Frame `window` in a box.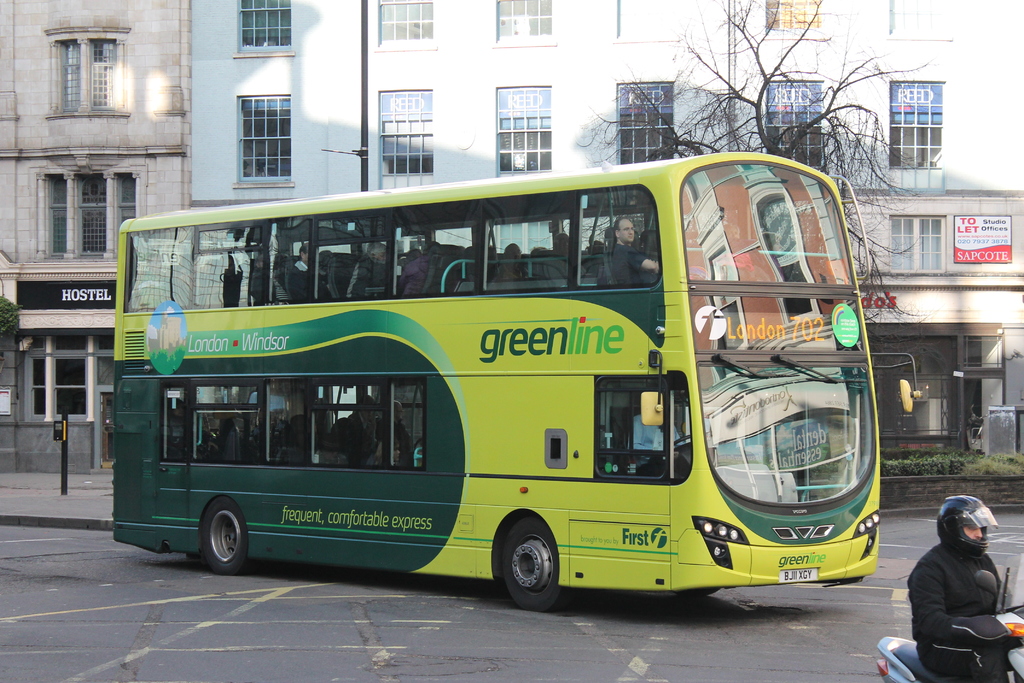
x1=891, y1=81, x2=945, y2=167.
